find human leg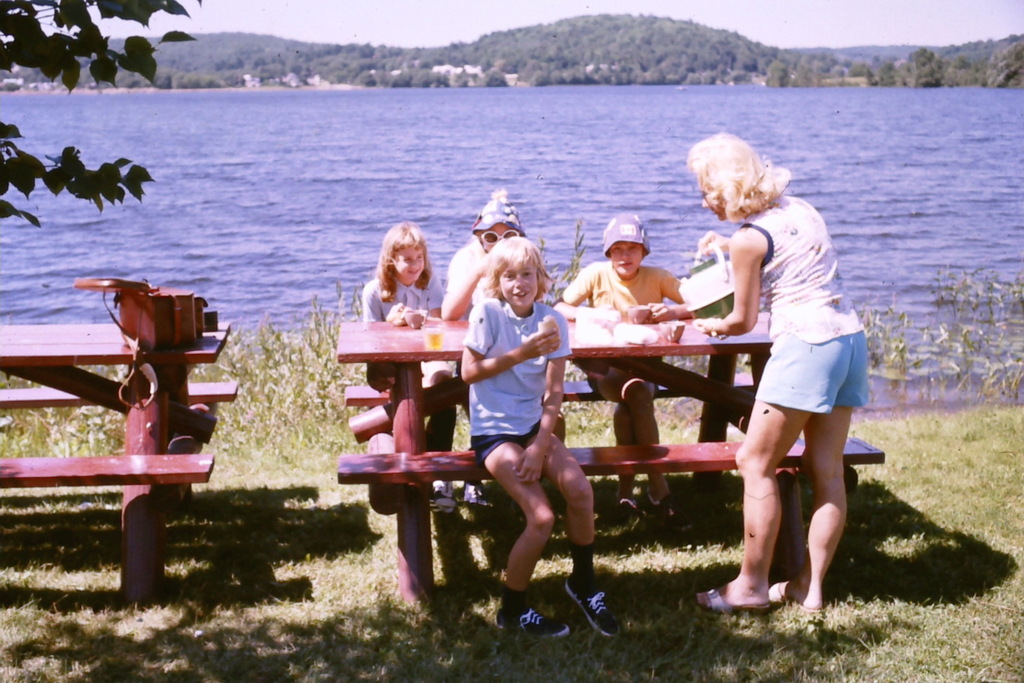
x1=426, y1=355, x2=458, y2=434
